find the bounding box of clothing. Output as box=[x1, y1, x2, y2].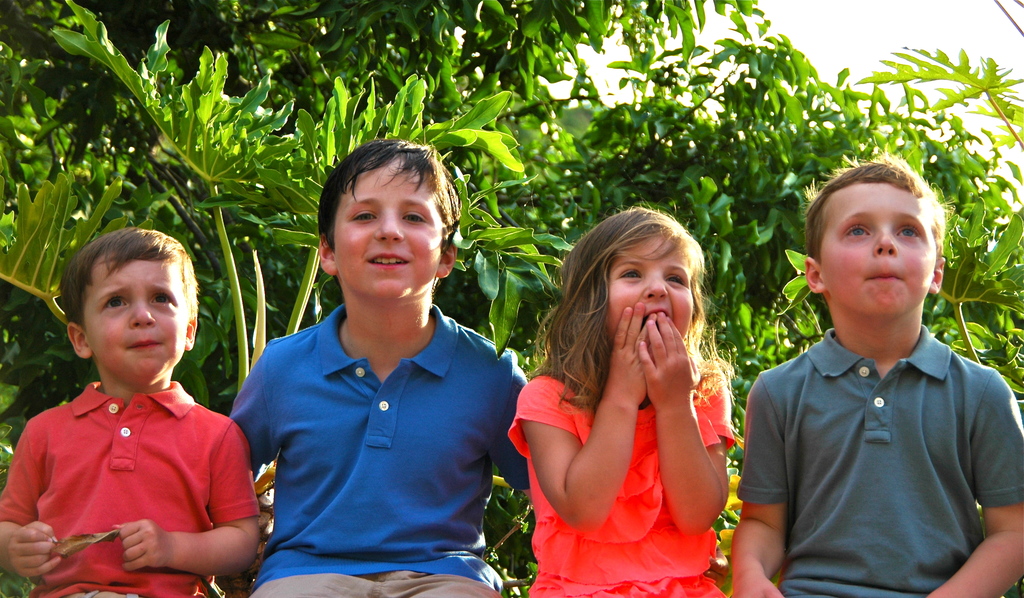
box=[738, 322, 1023, 597].
